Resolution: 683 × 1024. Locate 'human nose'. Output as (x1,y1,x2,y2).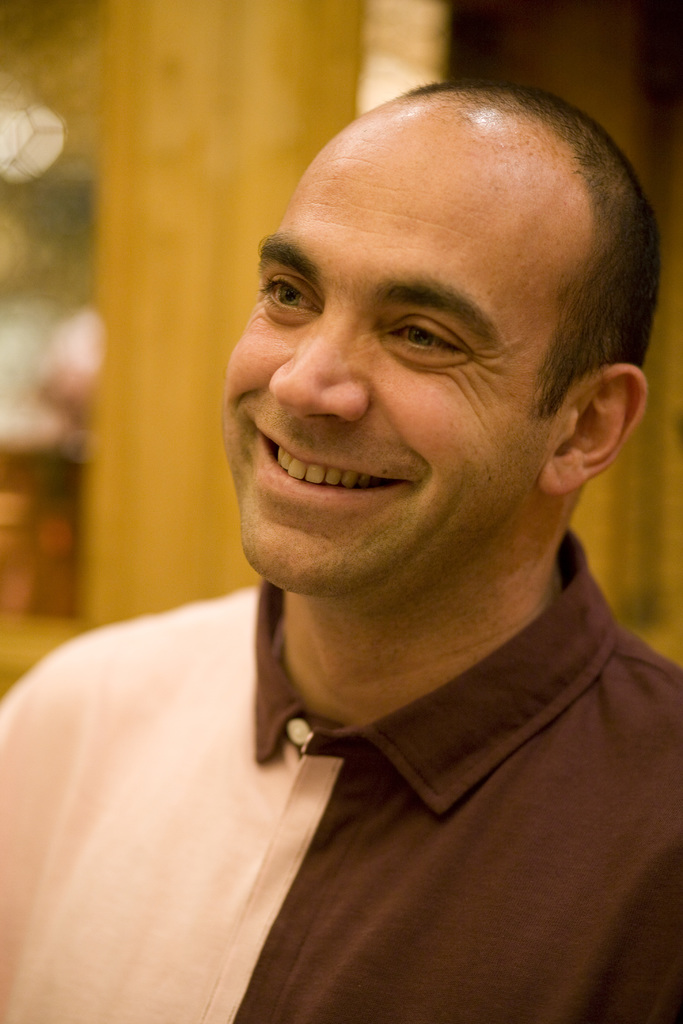
(263,310,370,429).
